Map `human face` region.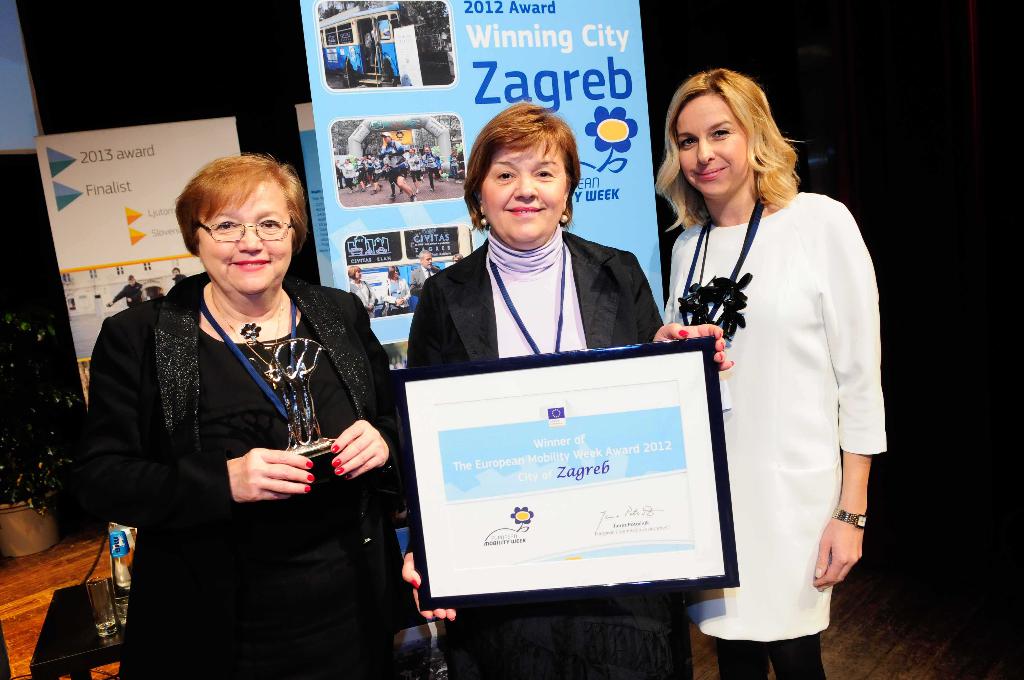
Mapped to <box>199,171,291,295</box>.
